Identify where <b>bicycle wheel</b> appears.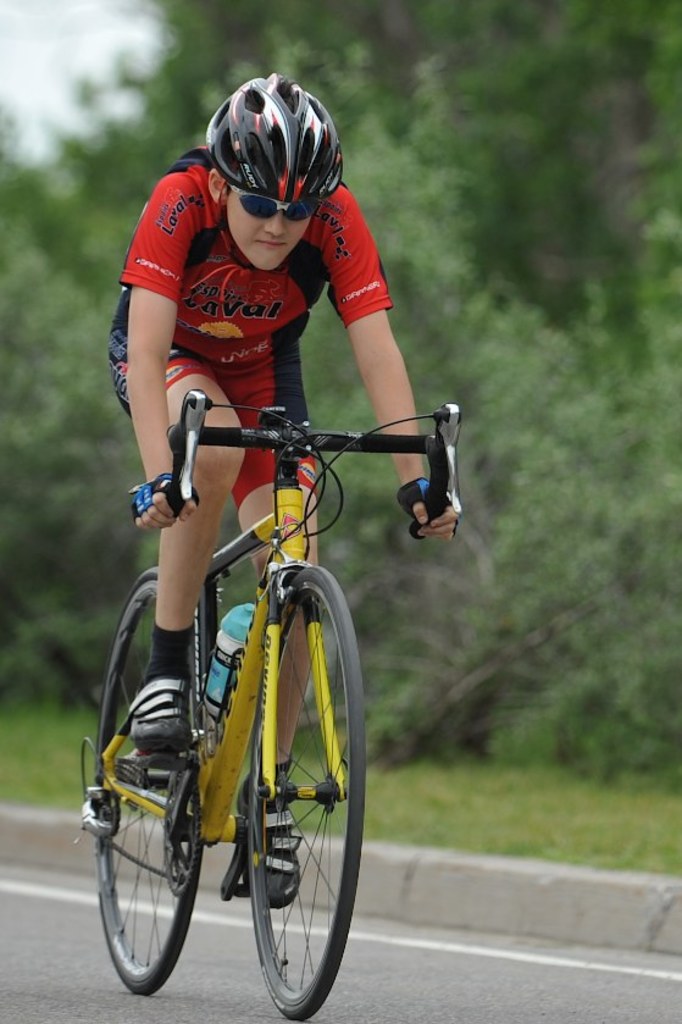
Appears at [x1=92, y1=569, x2=206, y2=991].
